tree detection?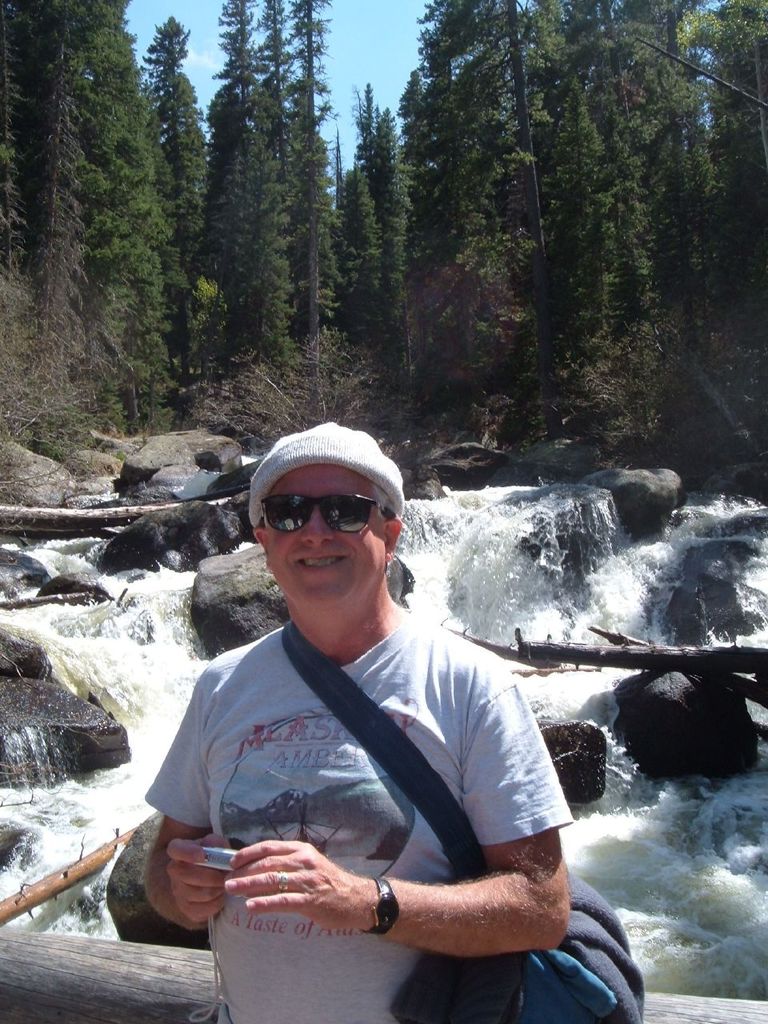
detection(285, 0, 336, 339)
